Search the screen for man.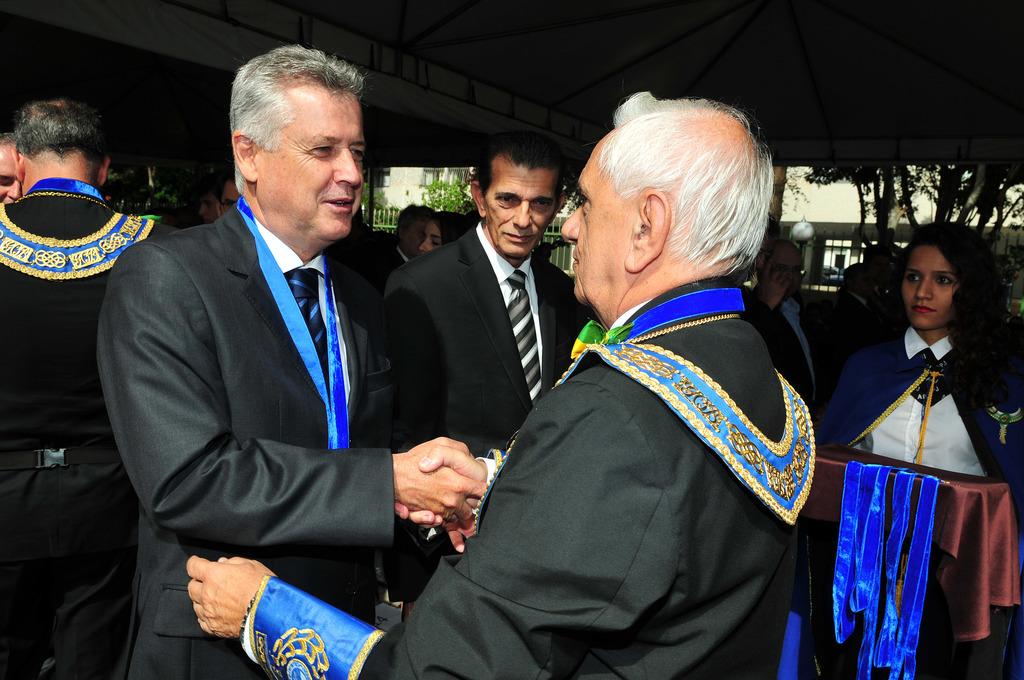
Found at 380, 131, 593, 455.
